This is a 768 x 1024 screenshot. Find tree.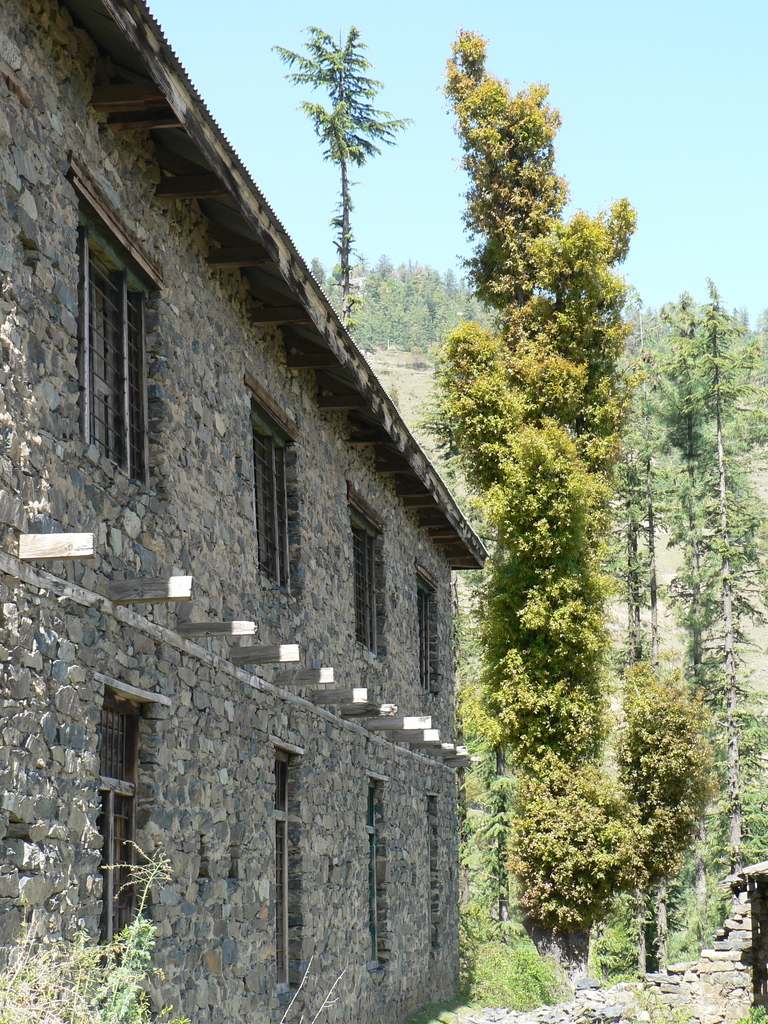
Bounding box: box=[349, 246, 404, 332].
